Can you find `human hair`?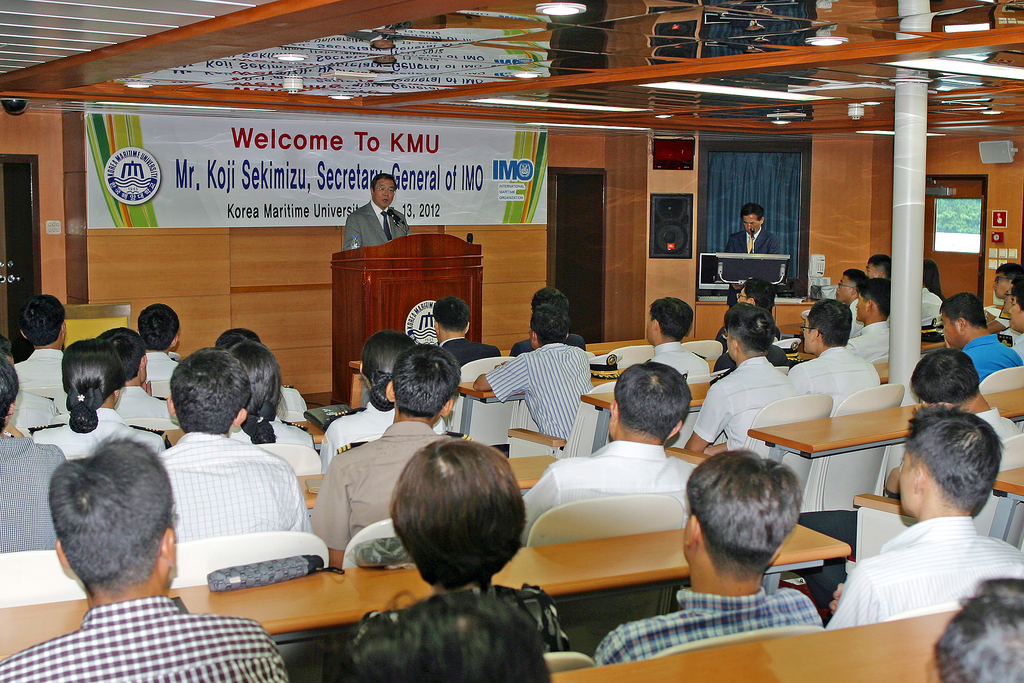
Yes, bounding box: region(903, 402, 1005, 511).
